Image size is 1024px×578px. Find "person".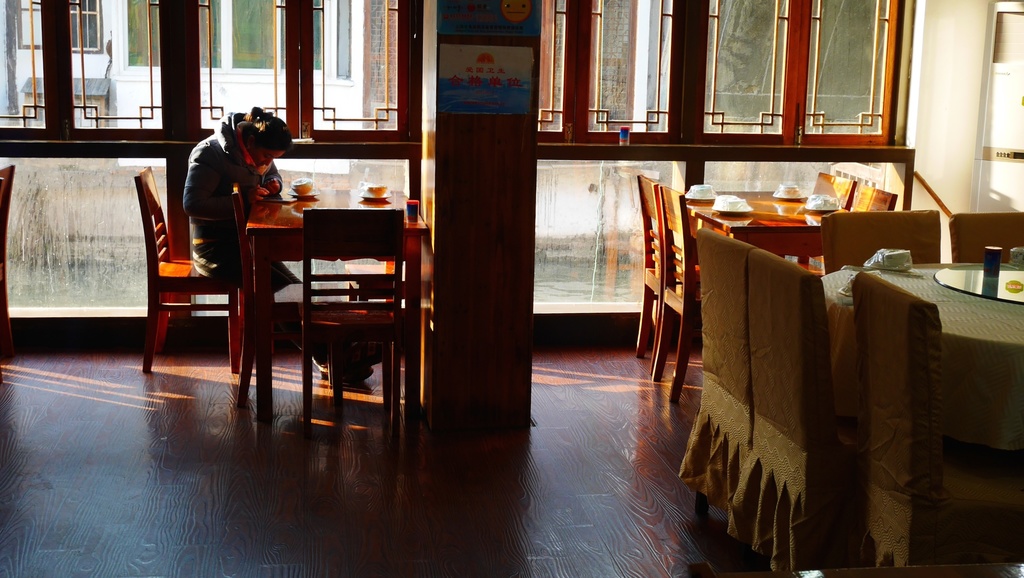
bbox=(181, 105, 383, 383).
